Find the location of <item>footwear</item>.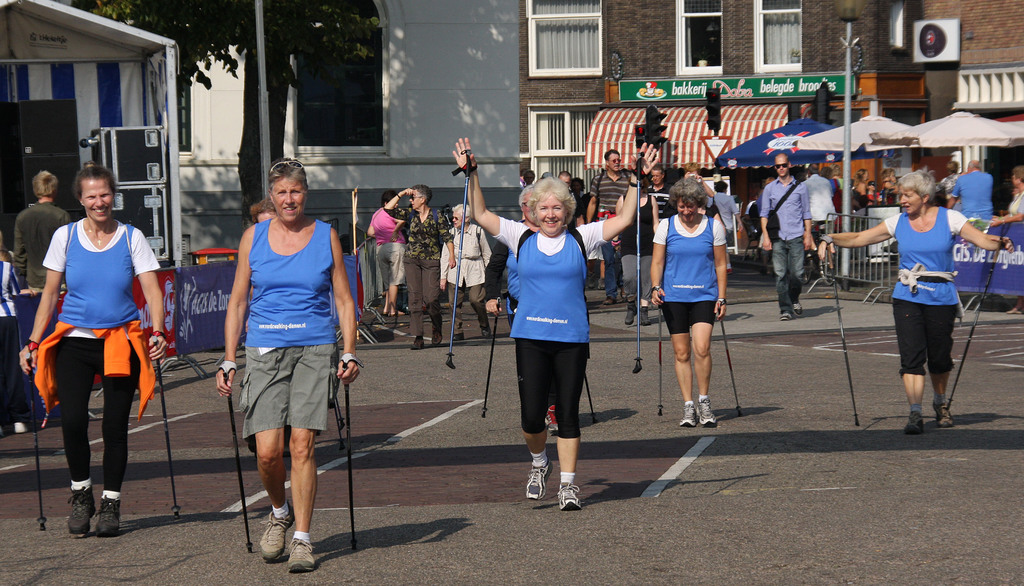
Location: (x1=794, y1=296, x2=808, y2=314).
